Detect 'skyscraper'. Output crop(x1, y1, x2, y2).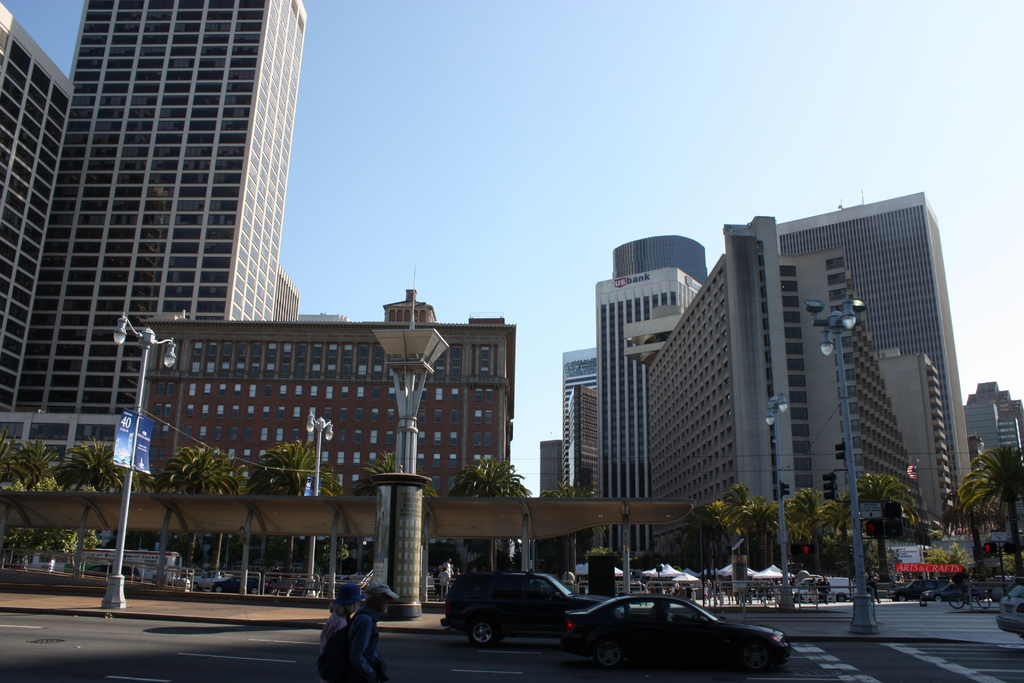
crop(596, 234, 707, 534).
